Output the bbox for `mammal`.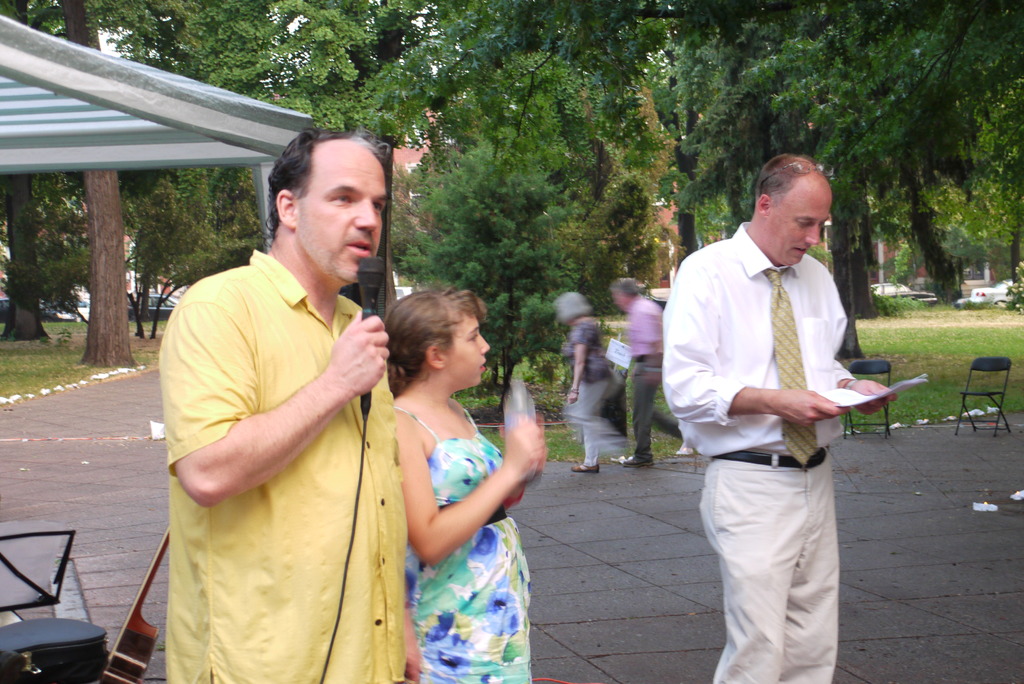
(671,143,888,683).
